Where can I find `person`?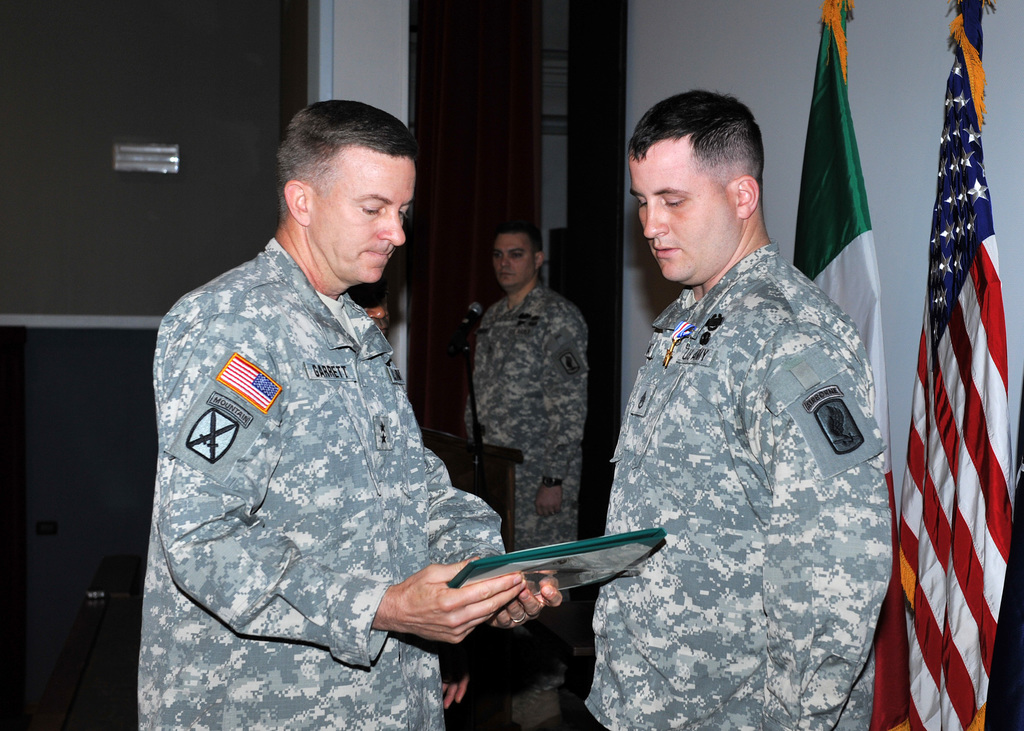
You can find it at crop(600, 96, 912, 730).
